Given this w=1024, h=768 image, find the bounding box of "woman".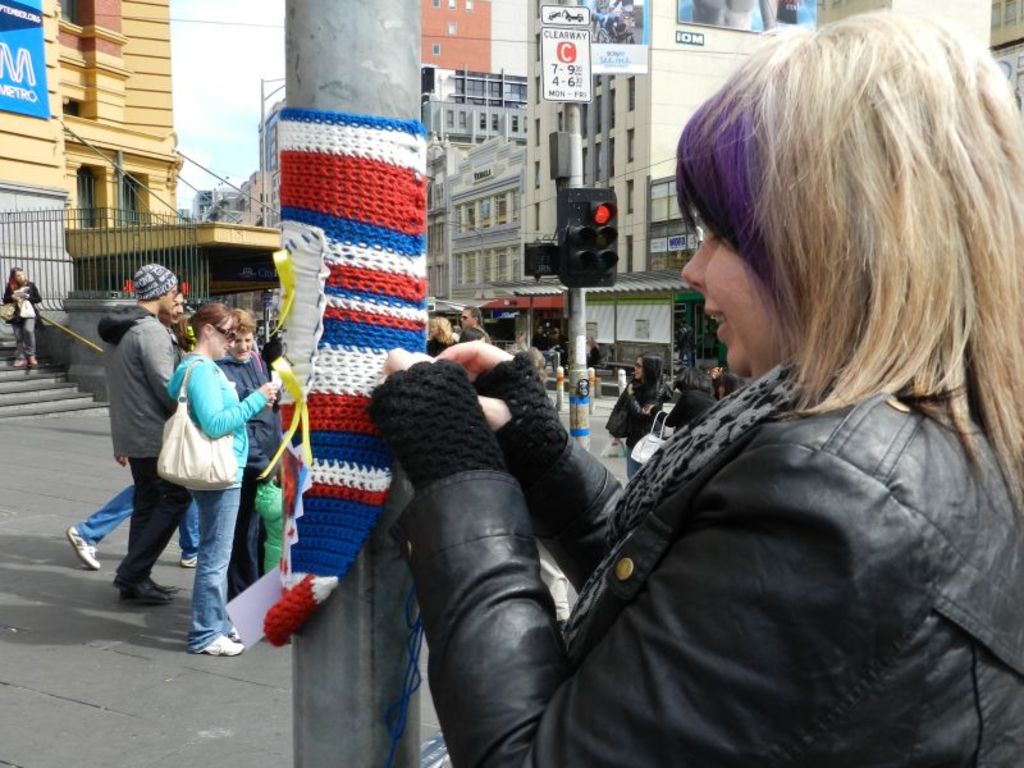
[607, 351, 676, 477].
